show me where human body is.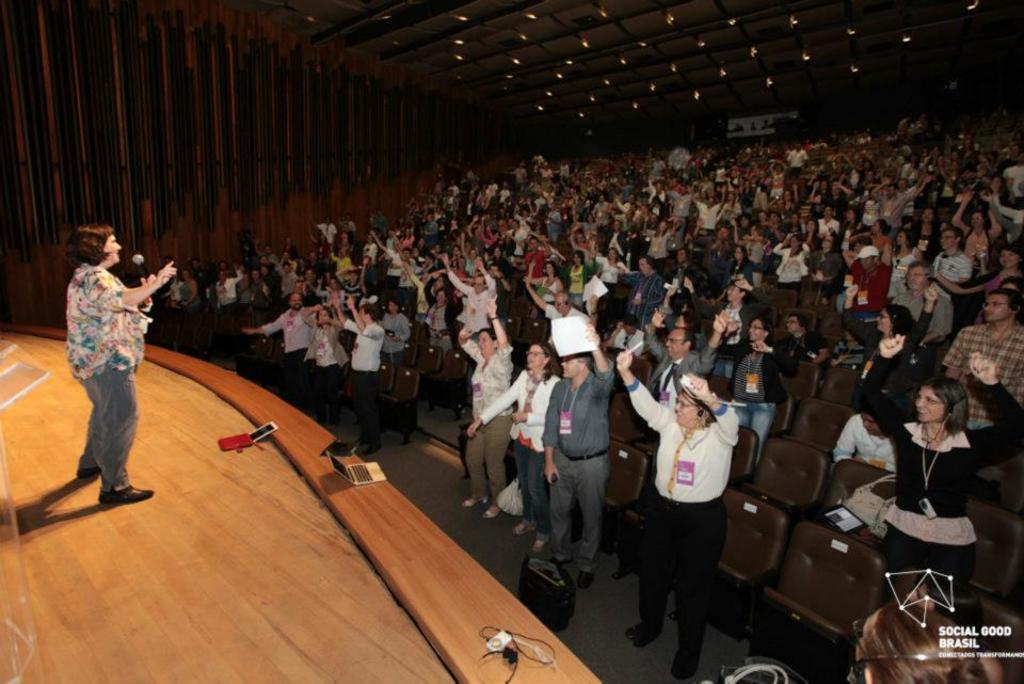
human body is at region(851, 218, 889, 258).
